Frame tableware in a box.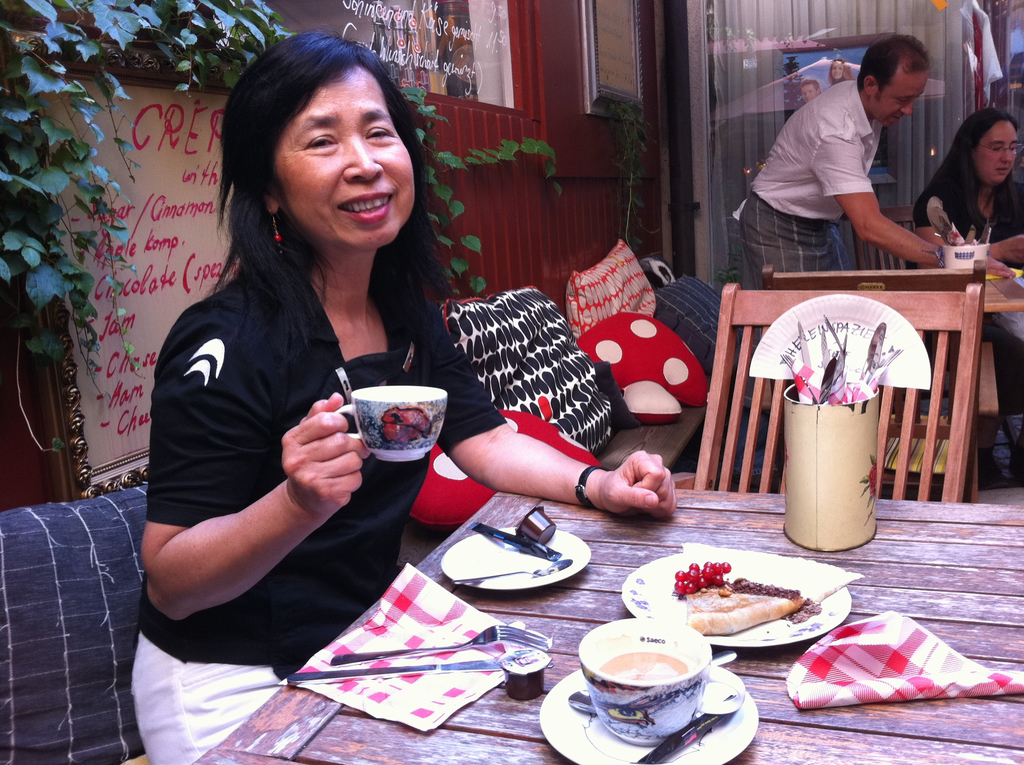
537, 663, 757, 764.
